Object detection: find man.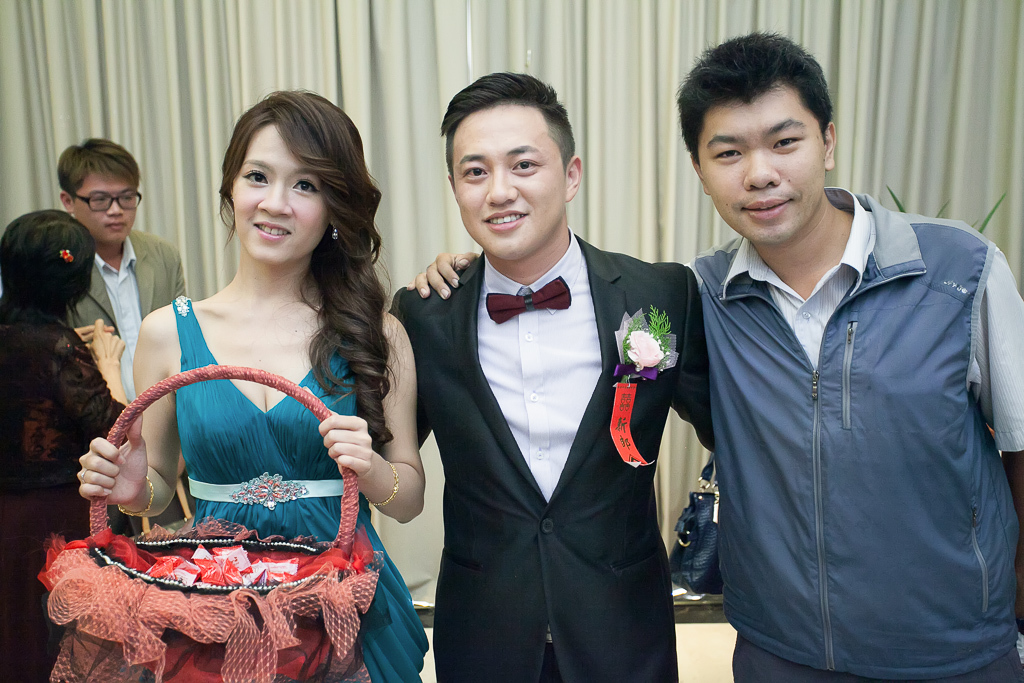
l=377, t=70, r=716, b=682.
